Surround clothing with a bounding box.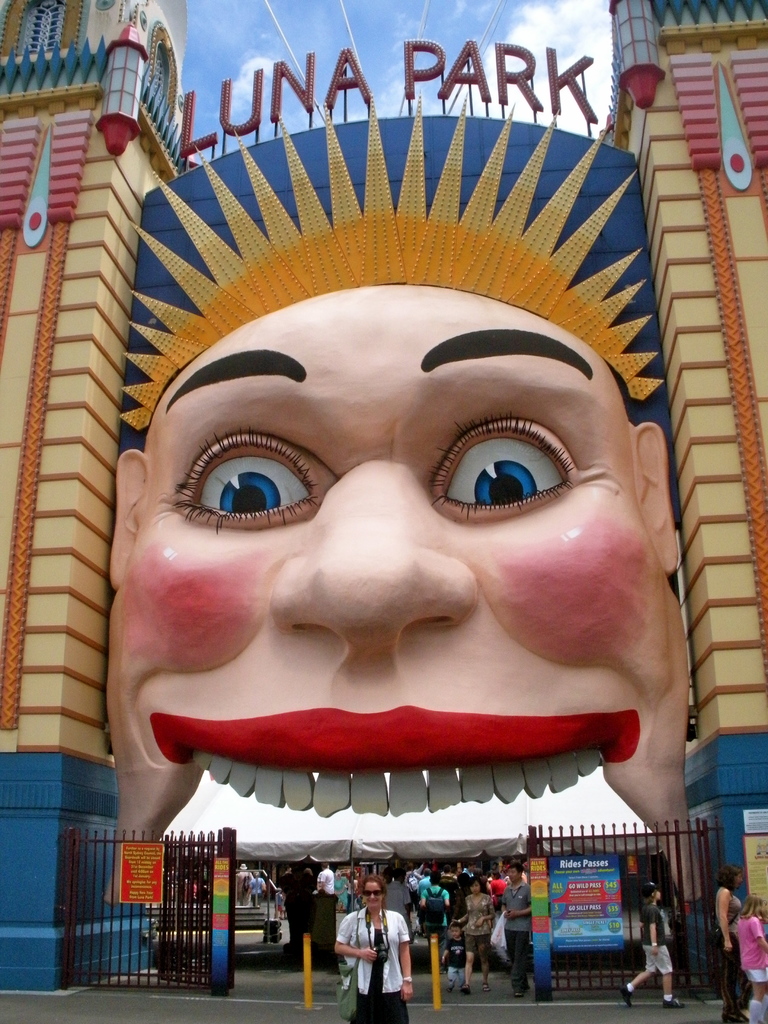
332,906,414,1023.
